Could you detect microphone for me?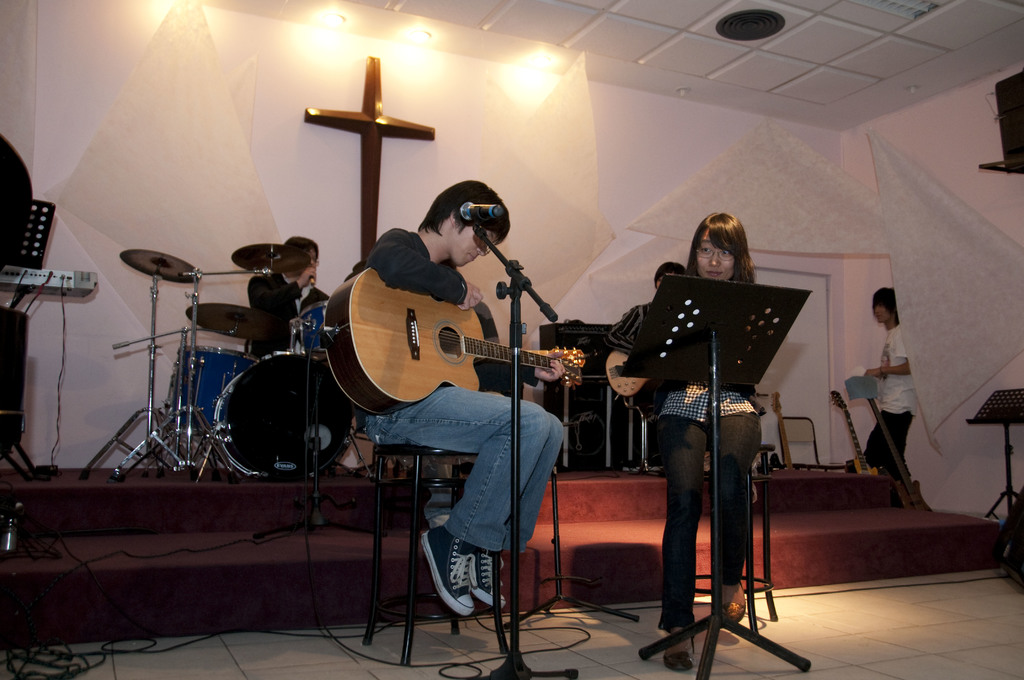
Detection result: 459:199:504:222.
